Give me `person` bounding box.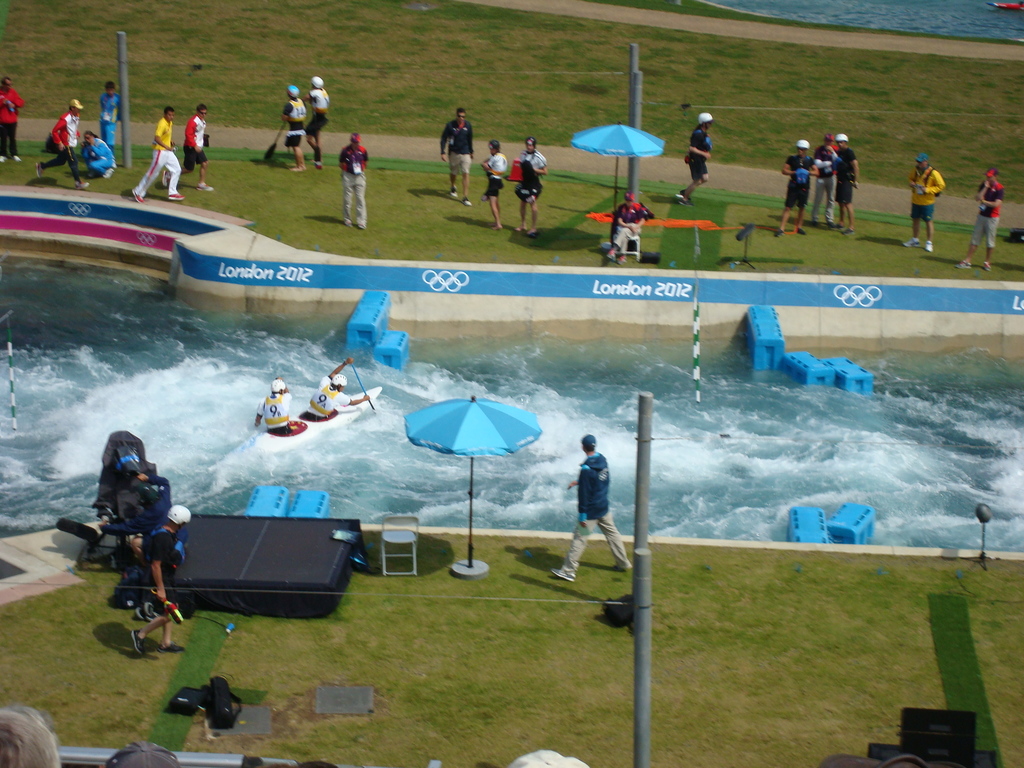
bbox=(607, 189, 650, 262).
